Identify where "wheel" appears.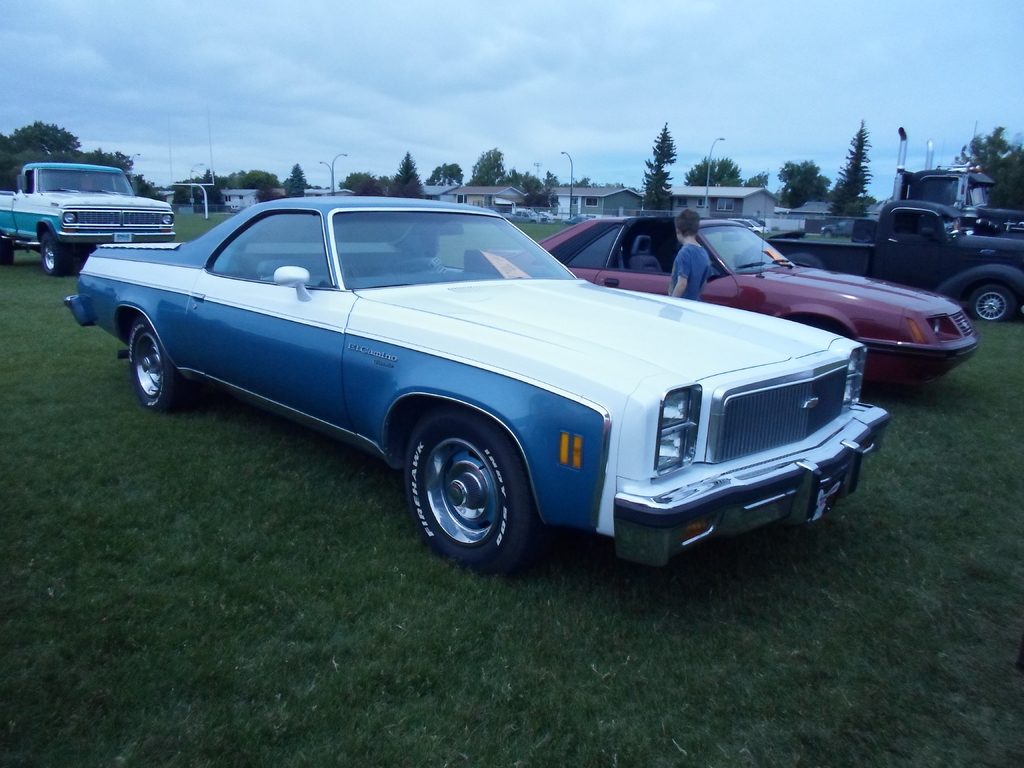
Appears at bbox=(37, 233, 63, 276).
